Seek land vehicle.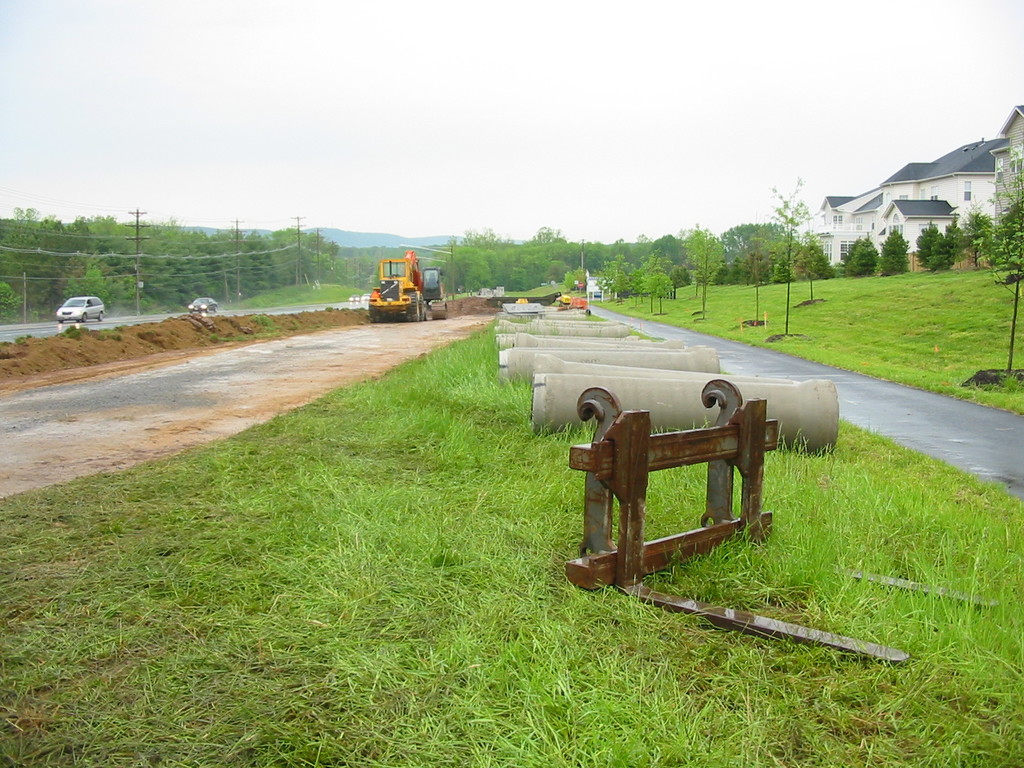
367/253/447/322.
